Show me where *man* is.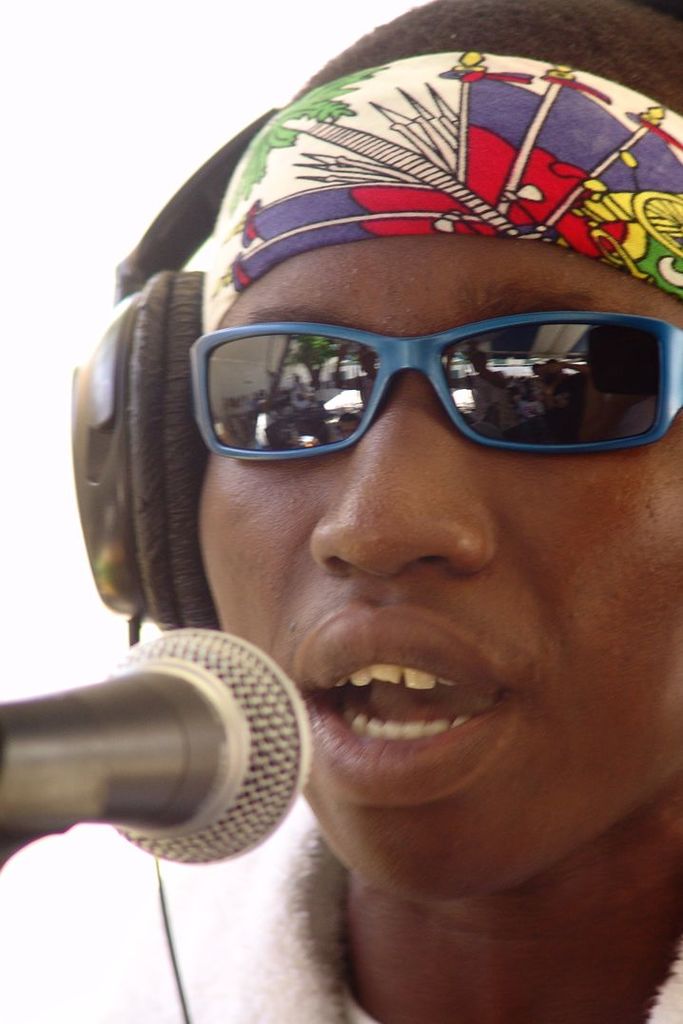
*man* is at detection(0, 0, 682, 1023).
